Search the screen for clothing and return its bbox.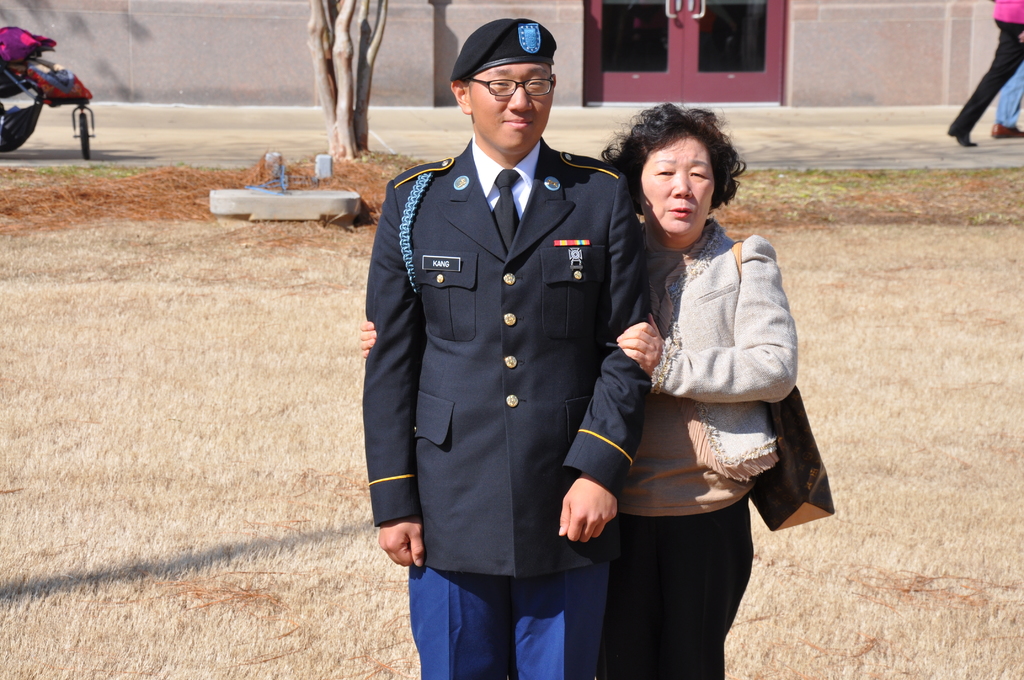
Found: 367:125:641:613.
